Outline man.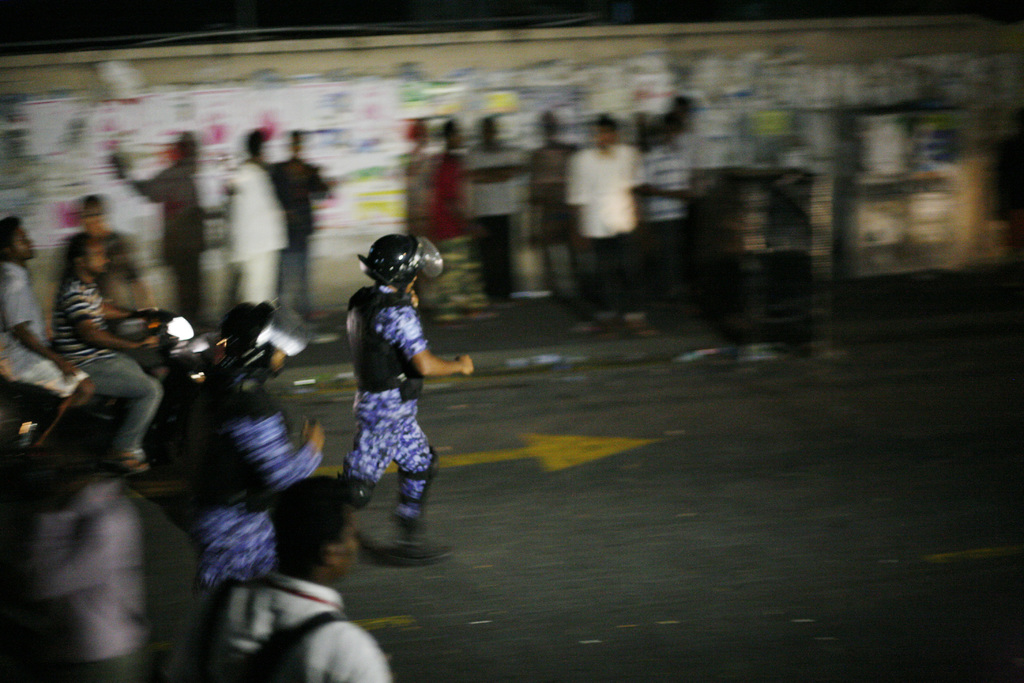
Outline: {"x1": 462, "y1": 115, "x2": 531, "y2": 308}.
